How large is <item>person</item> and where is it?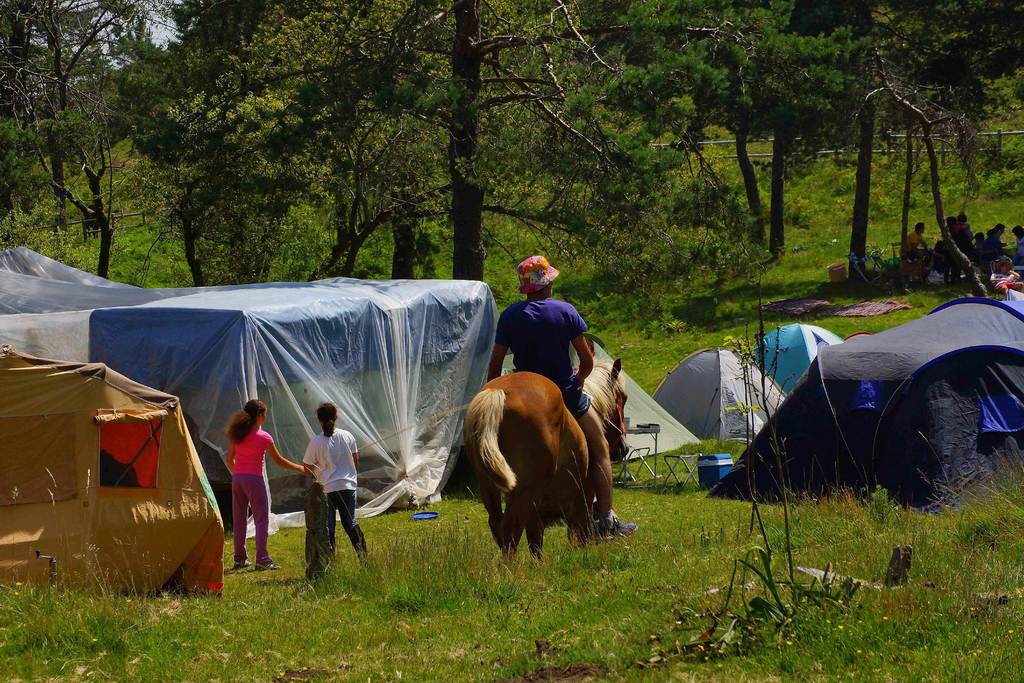
Bounding box: rect(975, 230, 993, 254).
